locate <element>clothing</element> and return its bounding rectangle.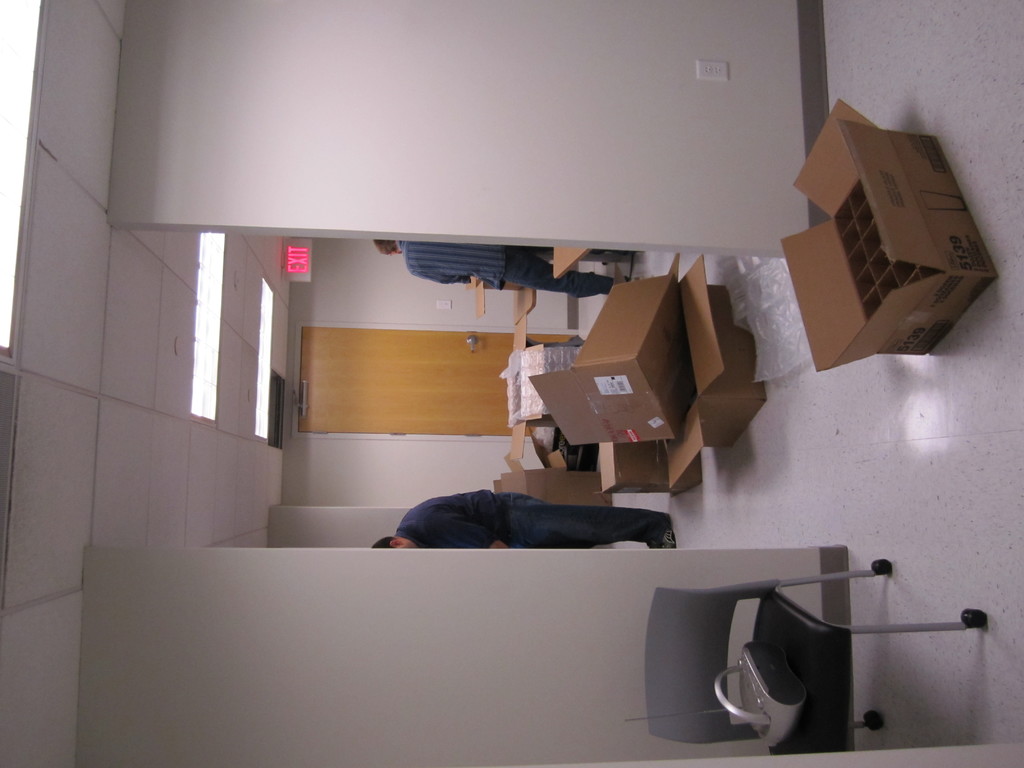
393 491 670 549.
